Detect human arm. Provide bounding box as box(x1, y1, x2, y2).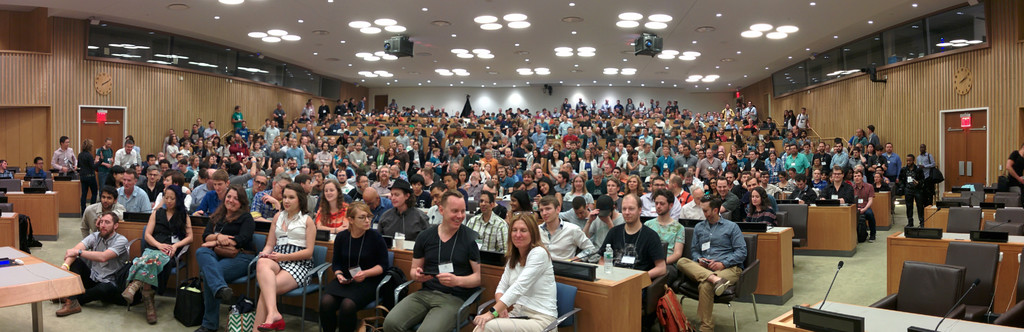
box(665, 219, 686, 264).
